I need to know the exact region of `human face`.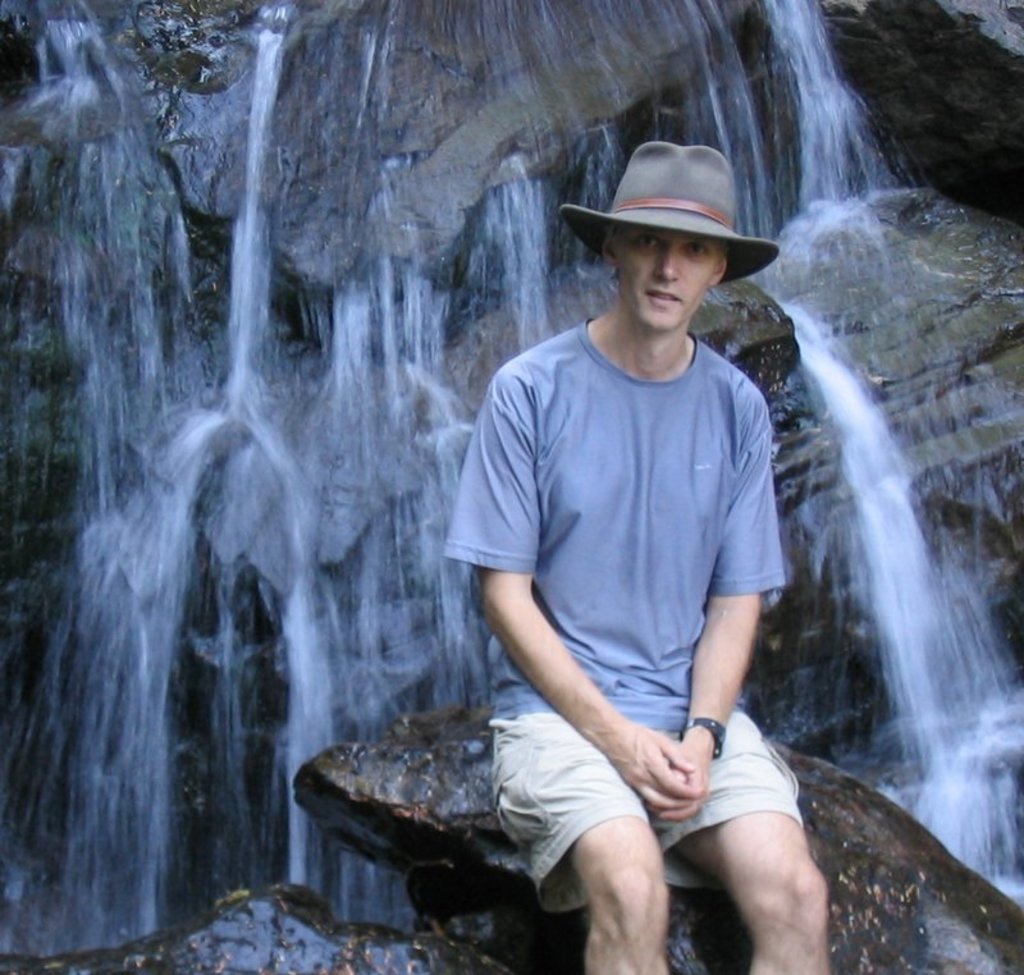
Region: region(617, 218, 716, 331).
